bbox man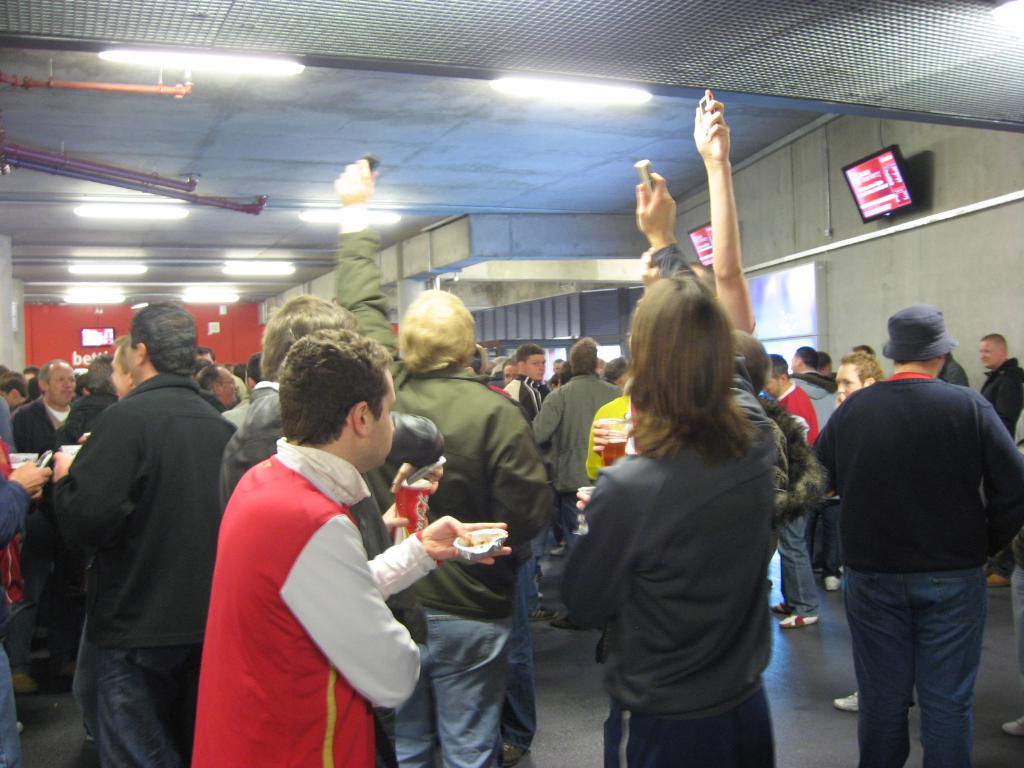
bbox(108, 336, 146, 397)
